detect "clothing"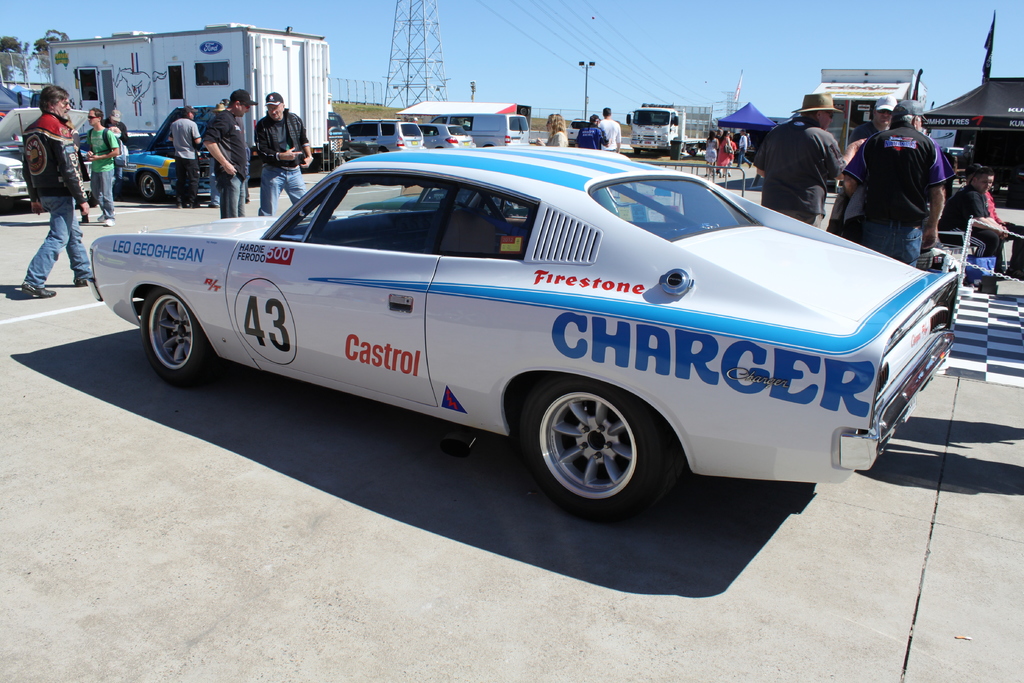
detection(549, 129, 564, 145)
